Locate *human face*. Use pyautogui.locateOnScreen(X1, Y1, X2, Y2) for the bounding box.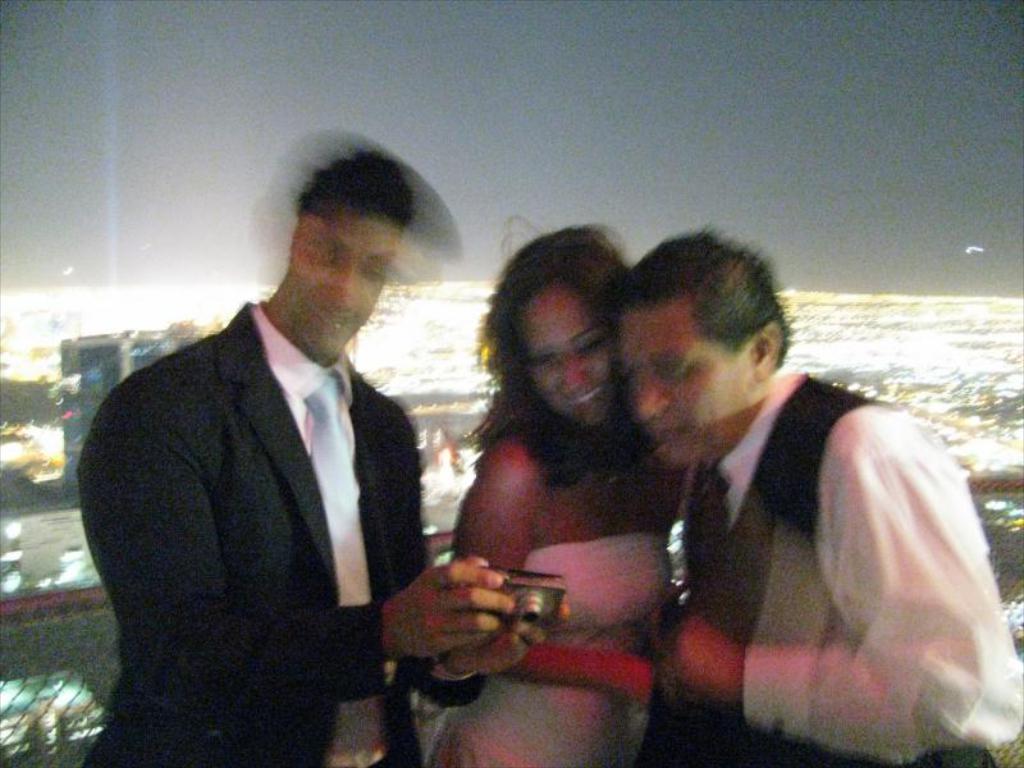
pyautogui.locateOnScreen(613, 310, 758, 454).
